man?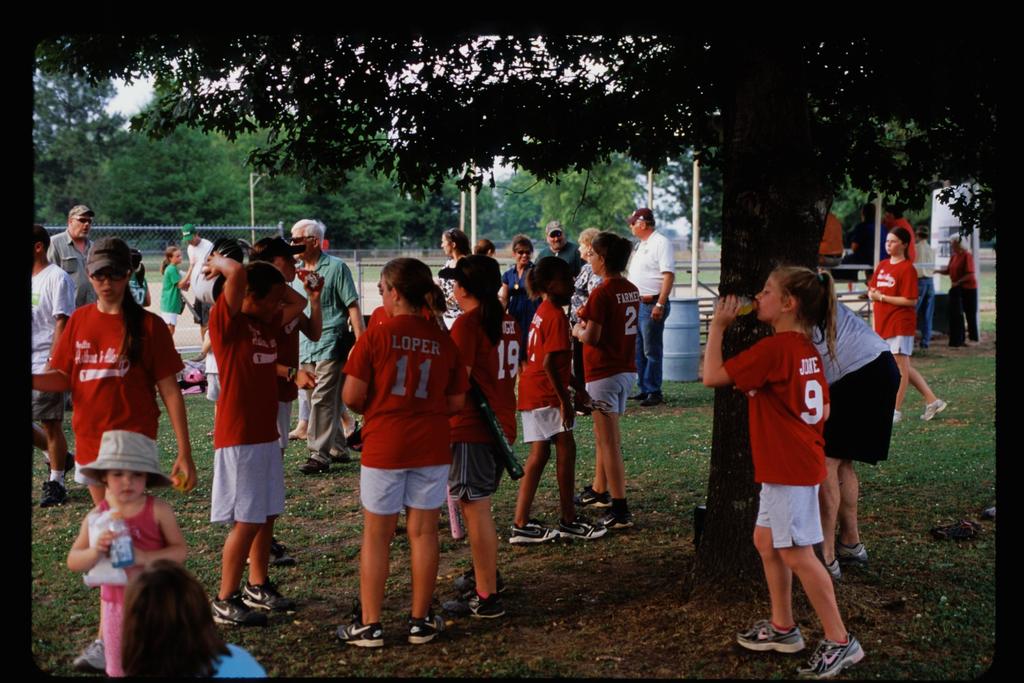
select_region(913, 224, 937, 351)
